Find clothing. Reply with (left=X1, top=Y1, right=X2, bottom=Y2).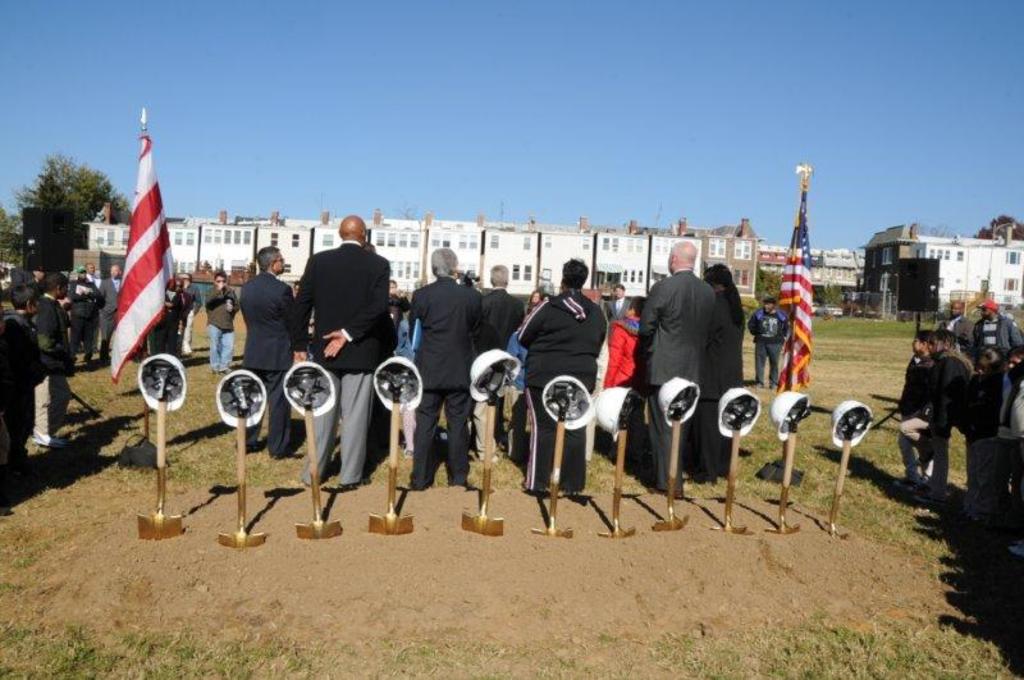
(left=964, top=310, right=1014, bottom=343).
